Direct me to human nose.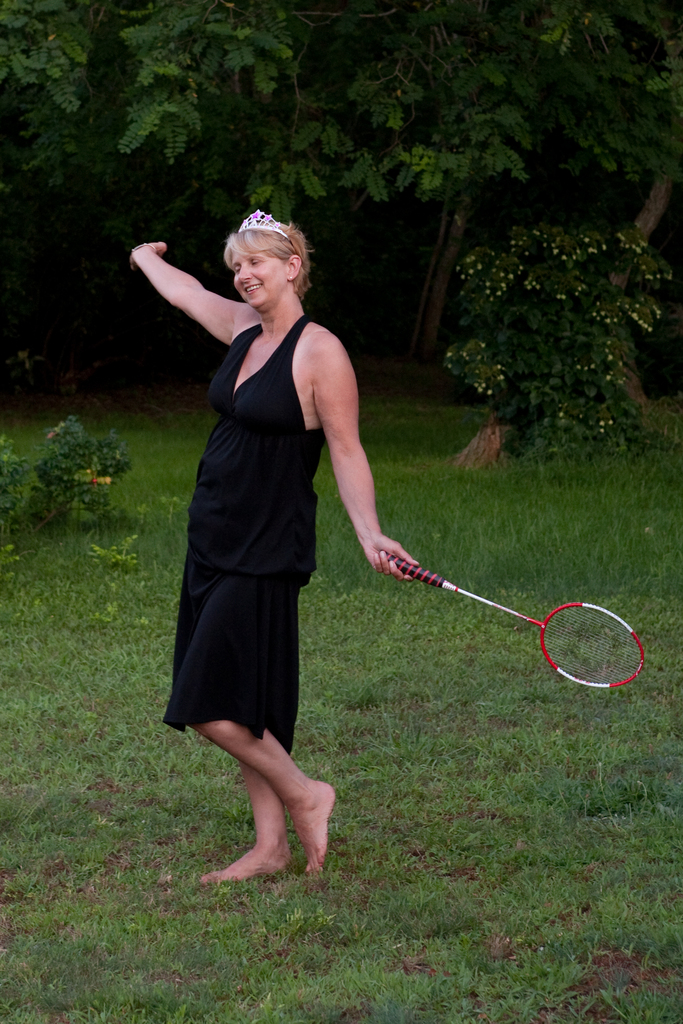
Direction: <box>240,266,252,275</box>.
